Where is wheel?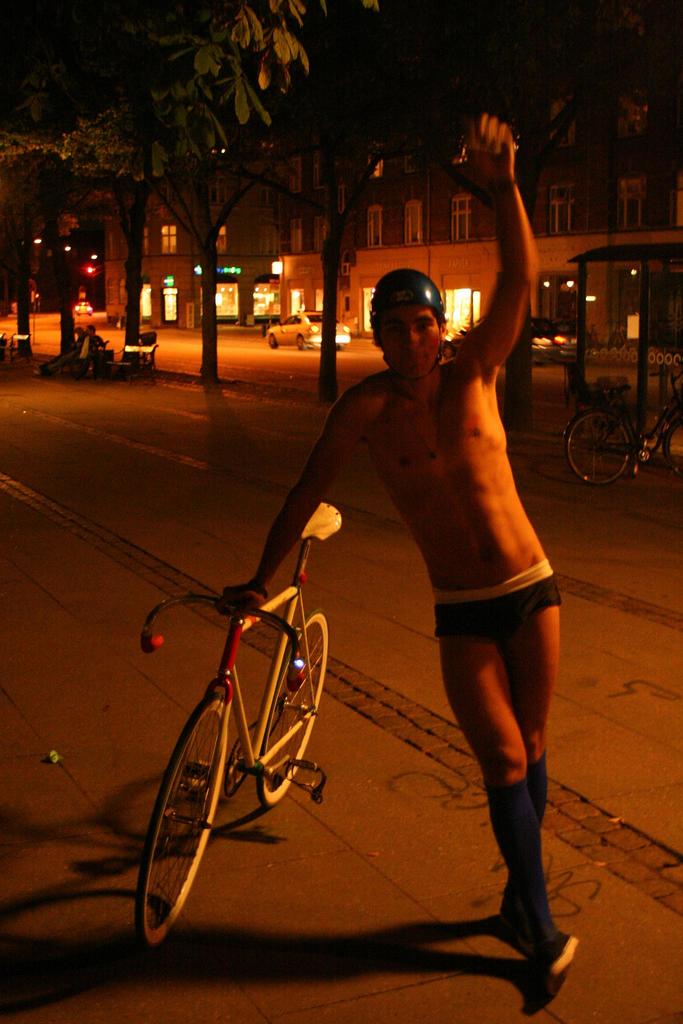
<region>132, 689, 232, 943</region>.
